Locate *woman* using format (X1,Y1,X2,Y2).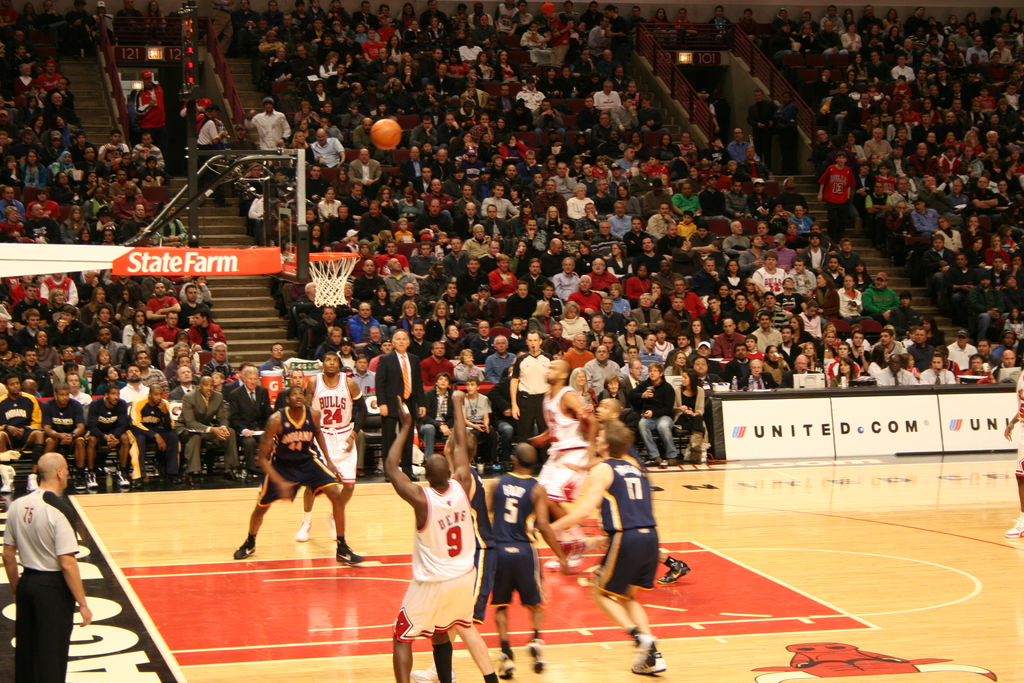
(684,316,715,352).
